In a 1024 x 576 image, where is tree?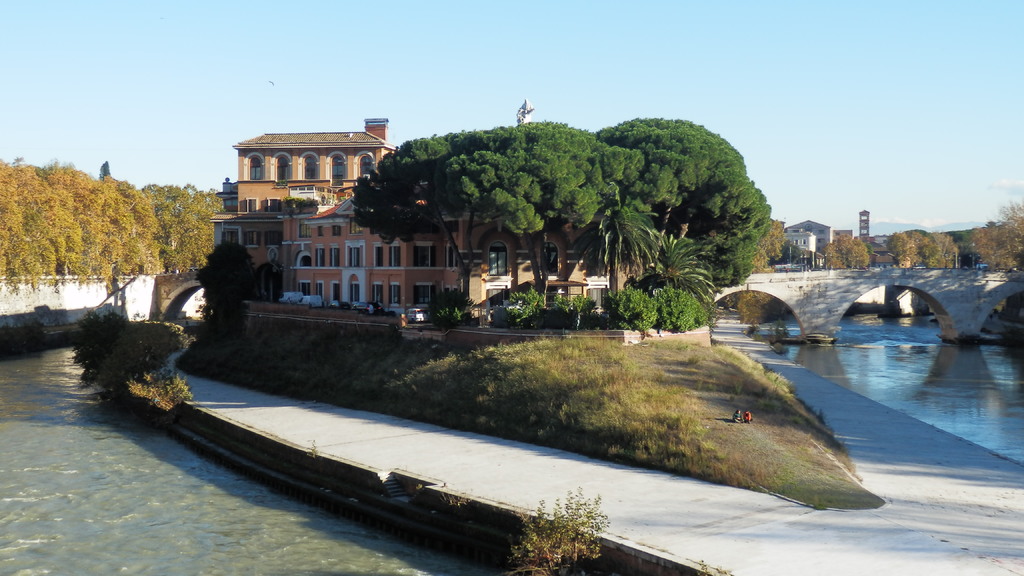
bbox=(828, 232, 883, 275).
